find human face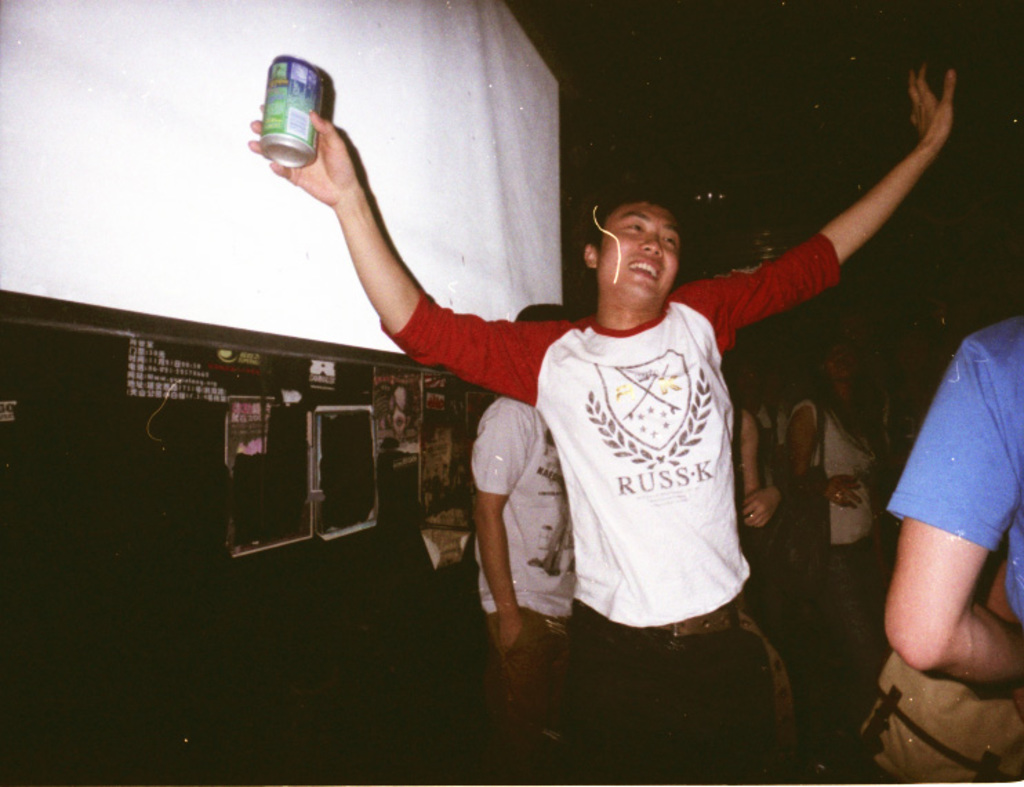
left=596, top=197, right=680, bottom=301
